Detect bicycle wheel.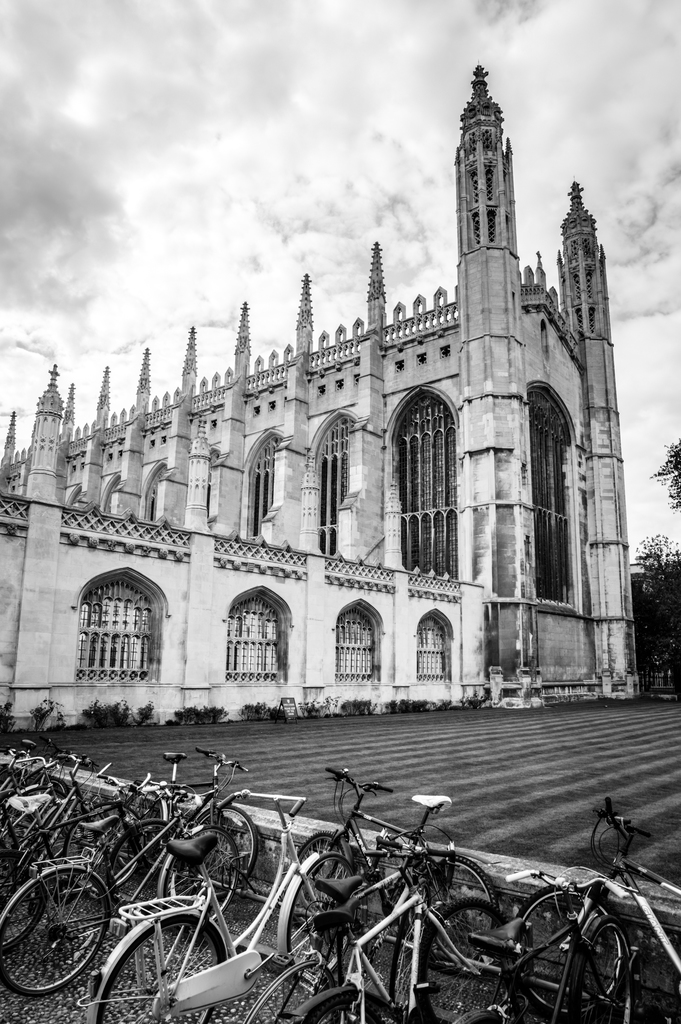
Detected at bbox(294, 831, 350, 902).
